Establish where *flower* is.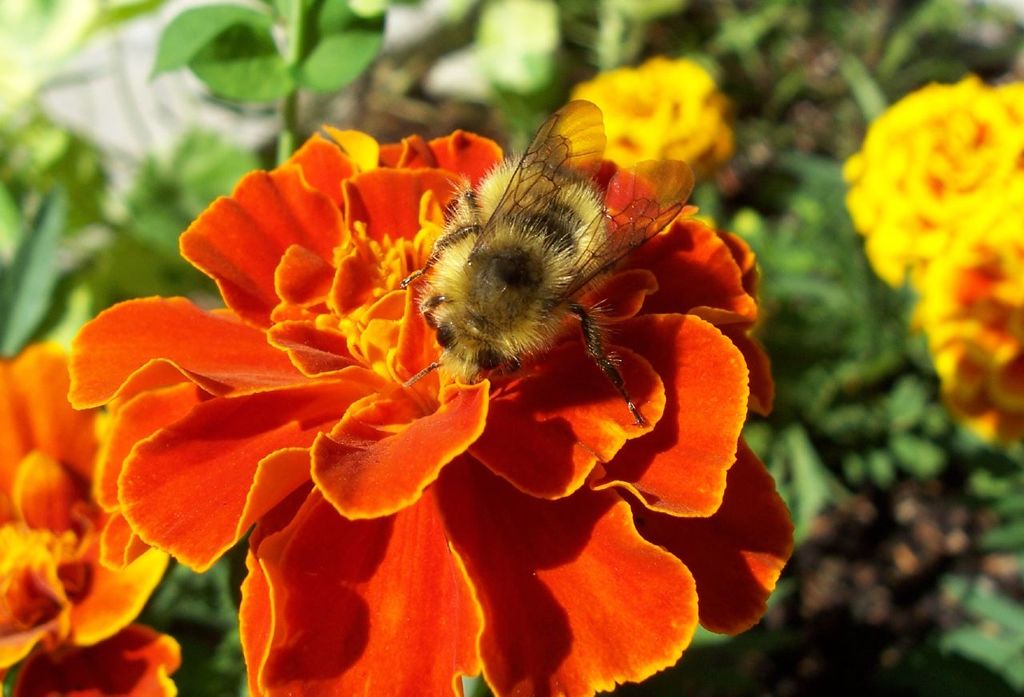
Established at [left=11, top=616, right=182, bottom=696].
